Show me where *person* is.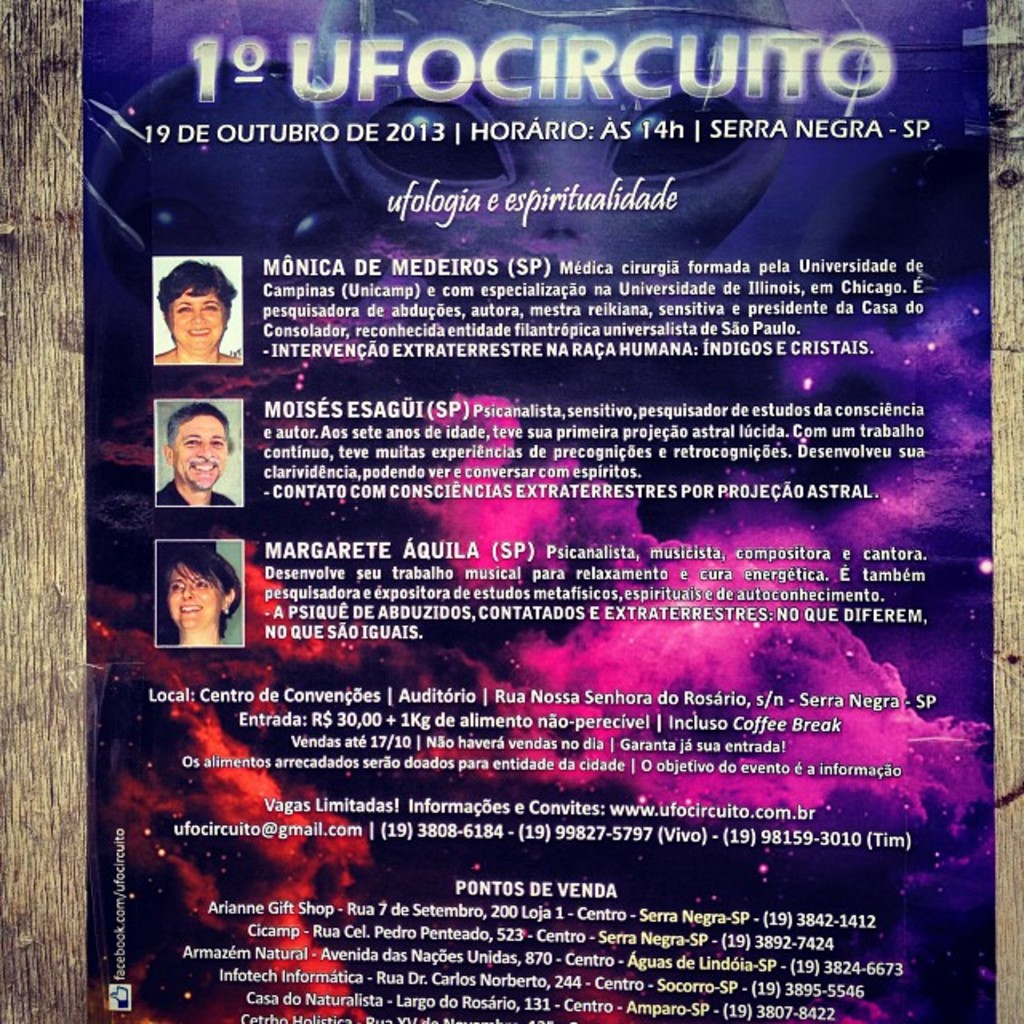
*person* is at {"x1": 155, "y1": 264, "x2": 237, "y2": 366}.
